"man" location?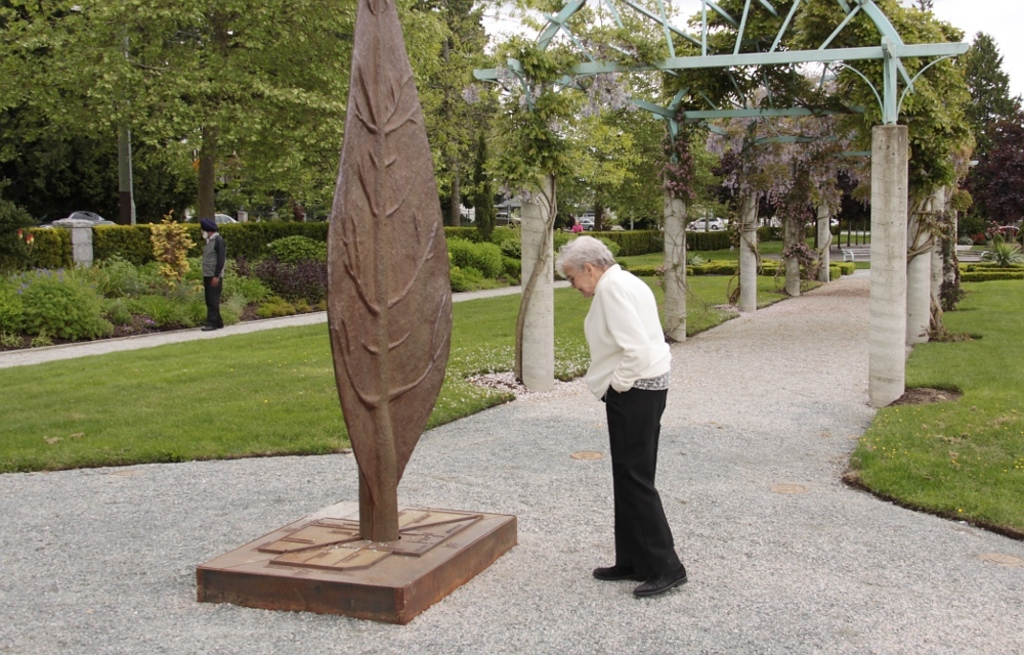
locate(201, 221, 226, 331)
